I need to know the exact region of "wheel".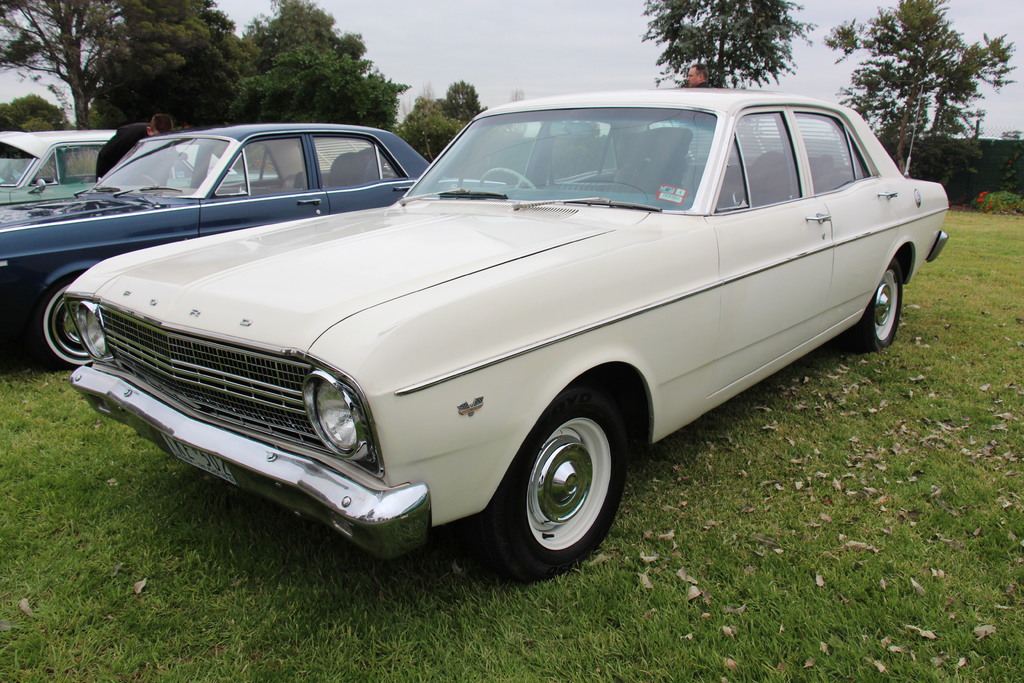
Region: (left=29, top=278, right=94, bottom=377).
